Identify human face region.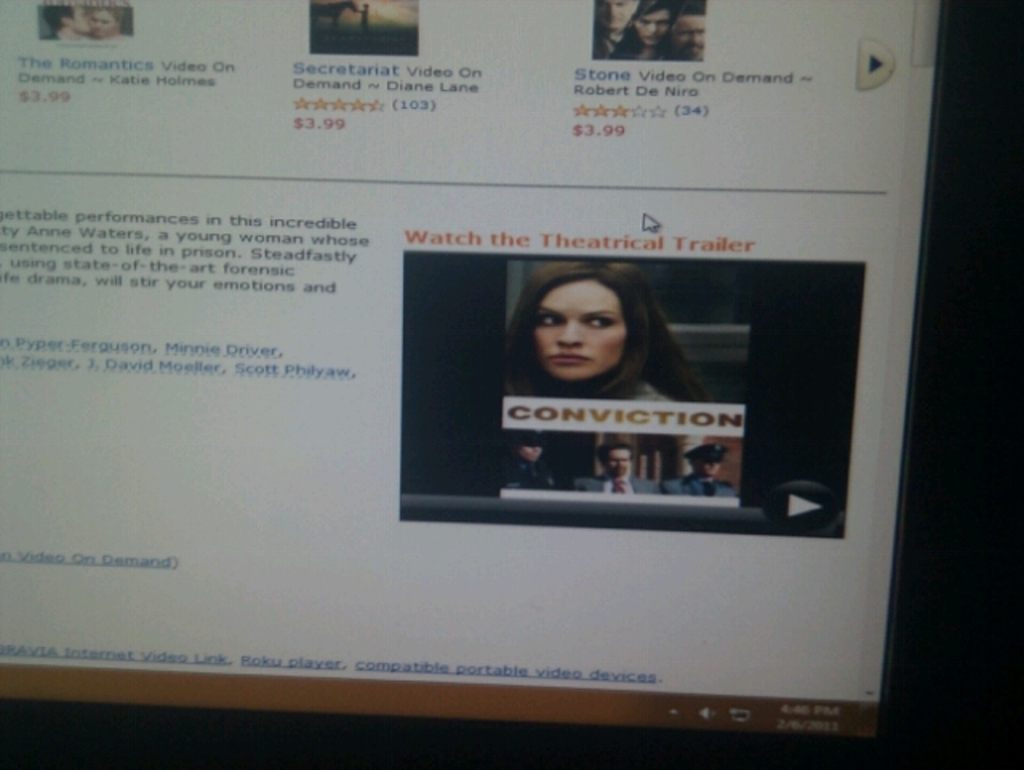
Region: box(699, 450, 725, 482).
